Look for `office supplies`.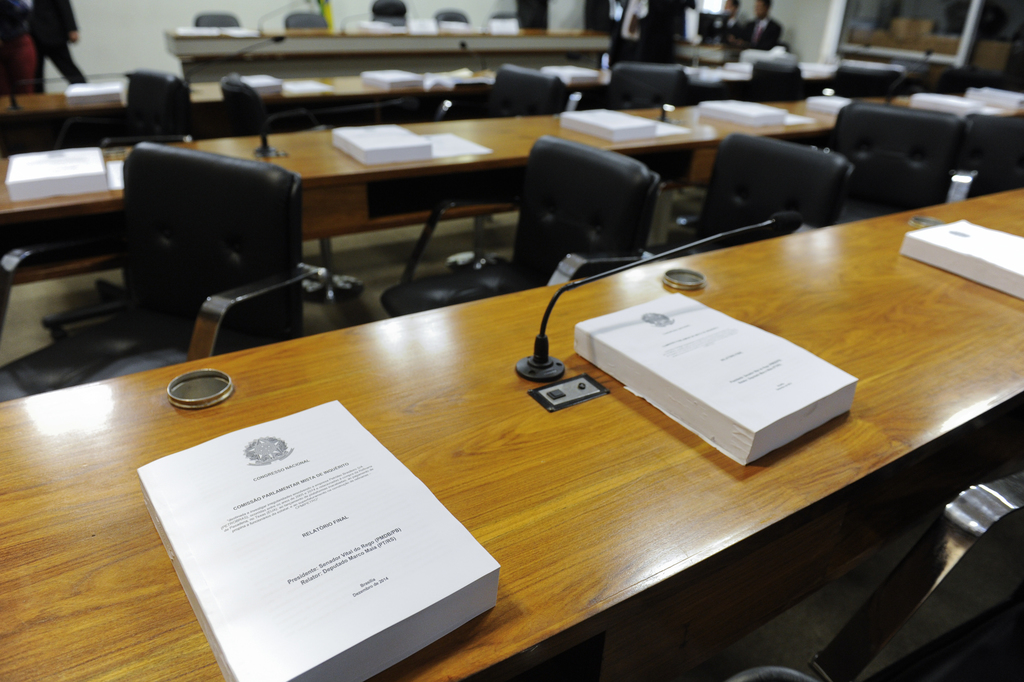
Found: <box>579,263,871,464</box>.
